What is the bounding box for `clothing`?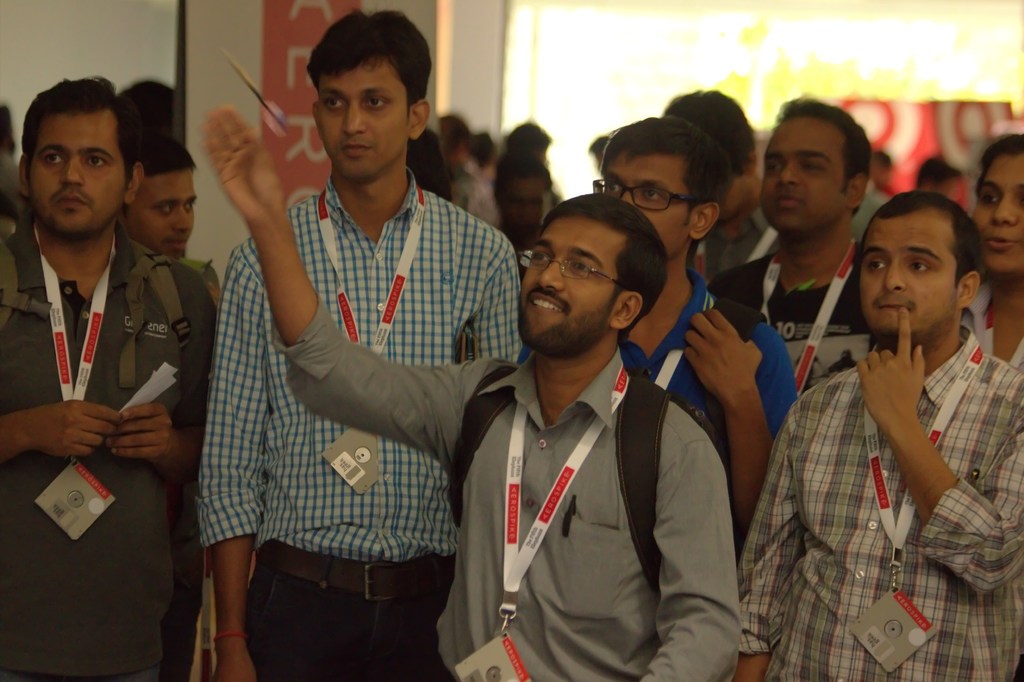
l=448, t=169, r=504, b=243.
